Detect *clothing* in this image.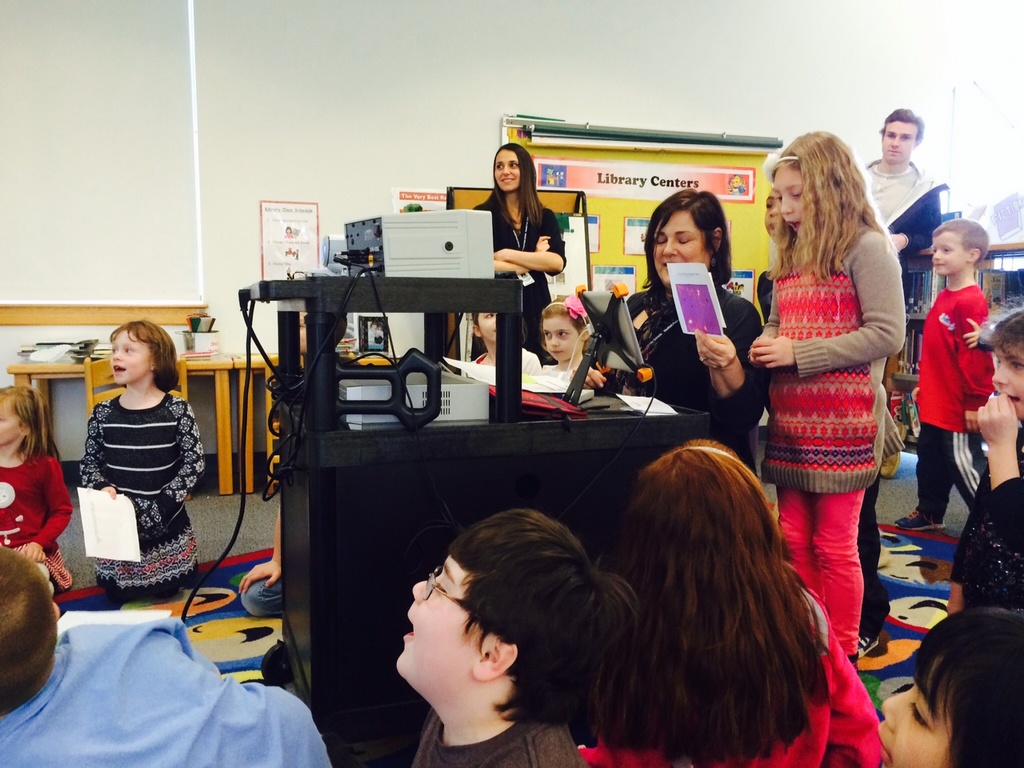
Detection: rect(474, 199, 569, 351).
